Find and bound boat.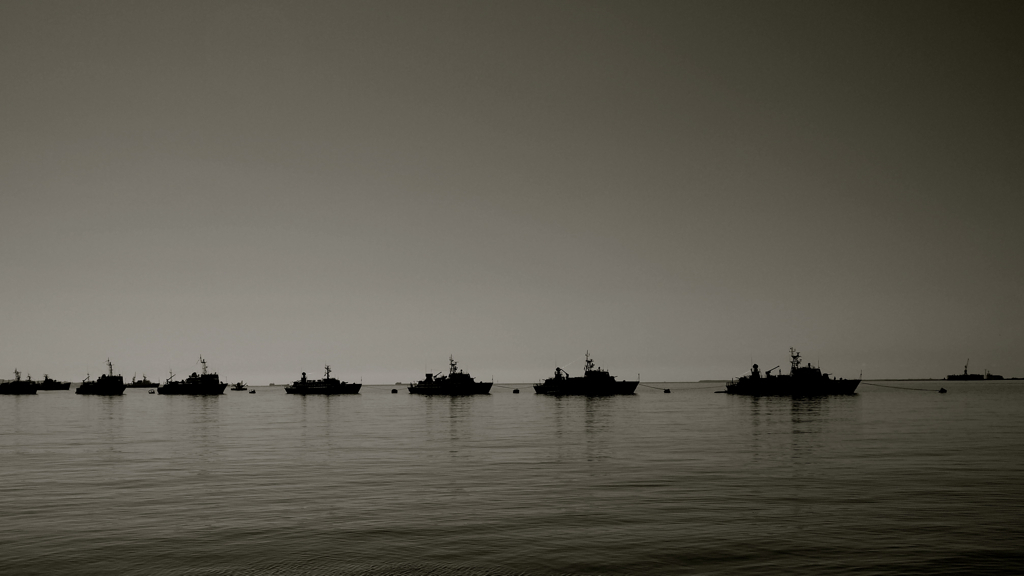
Bound: crop(948, 360, 998, 384).
